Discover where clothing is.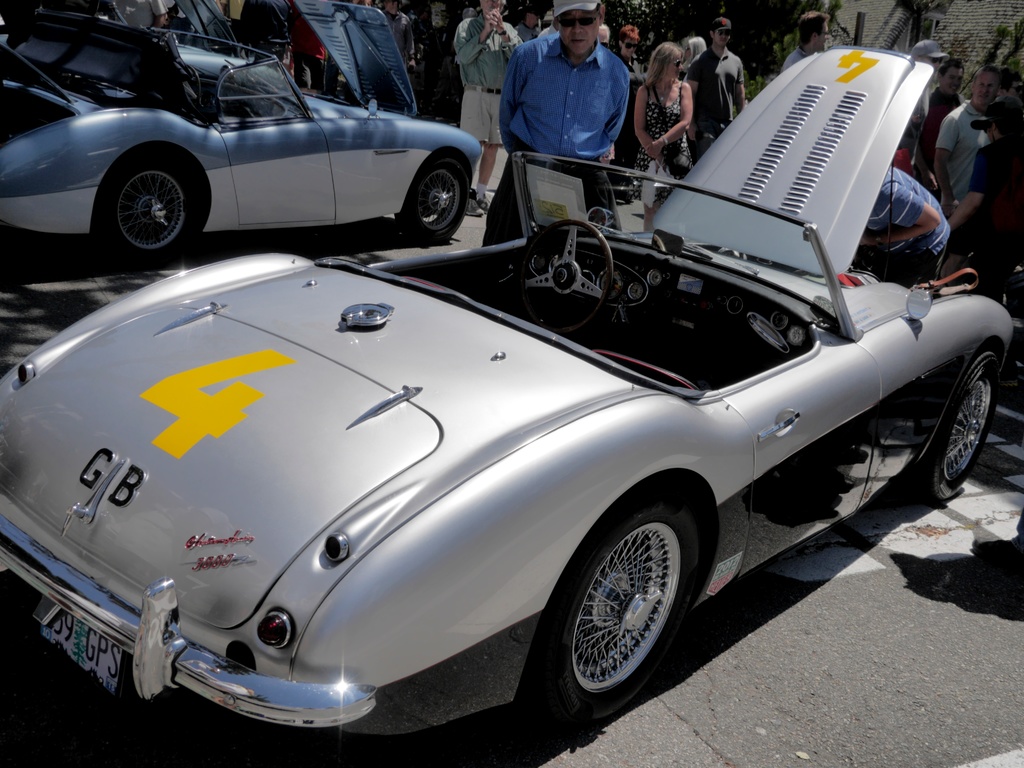
Discovered at Rect(381, 10, 416, 86).
